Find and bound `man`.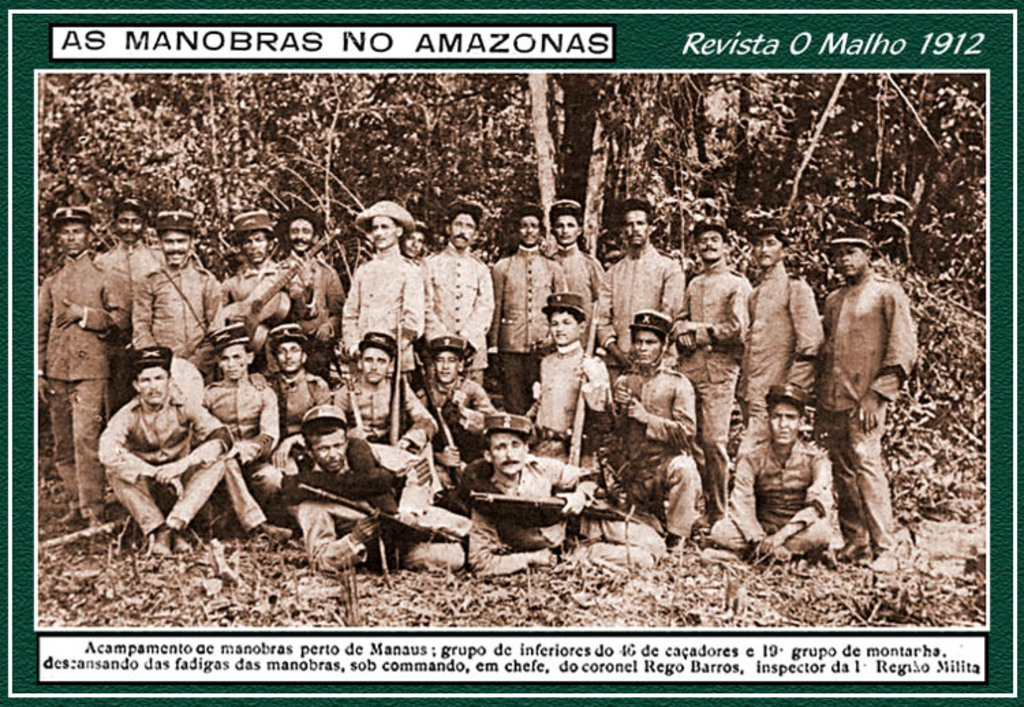
Bound: rect(602, 302, 698, 546).
